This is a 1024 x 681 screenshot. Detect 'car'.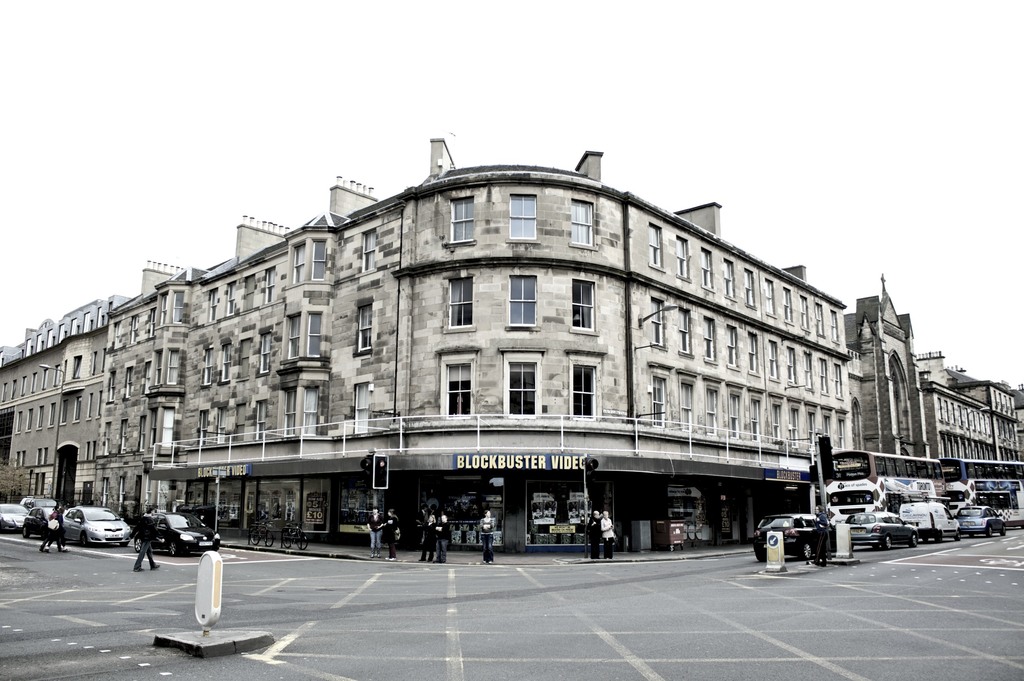
l=839, t=506, r=918, b=547.
